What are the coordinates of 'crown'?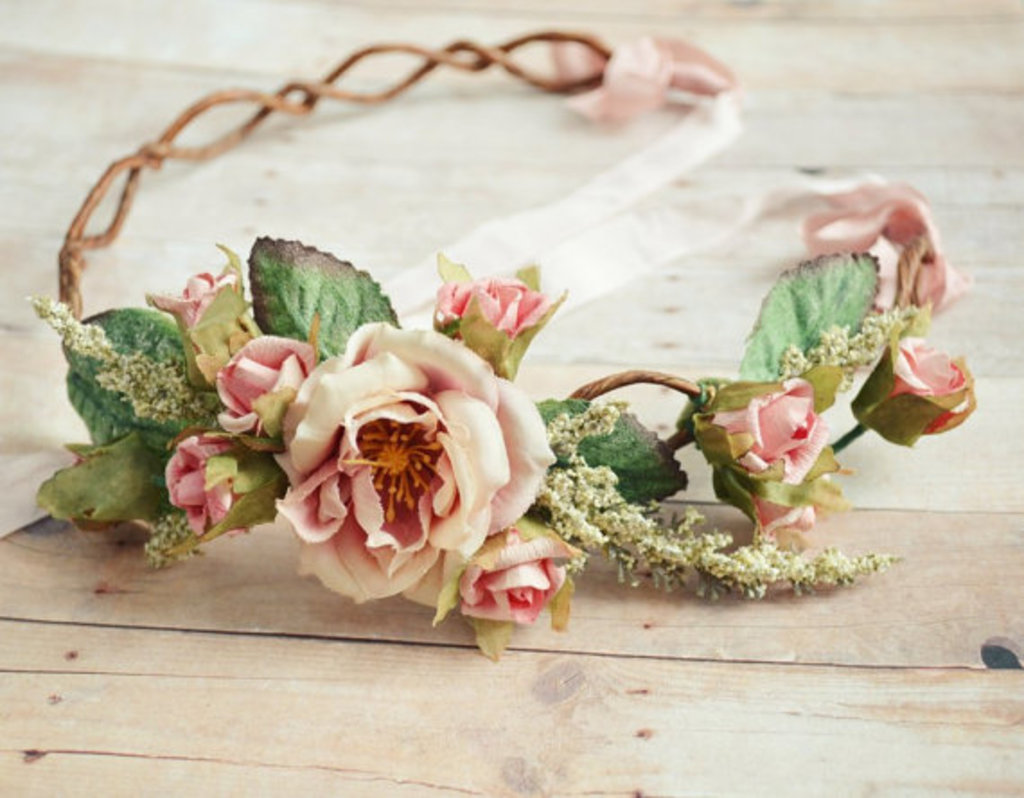
l=25, t=27, r=981, b=665.
